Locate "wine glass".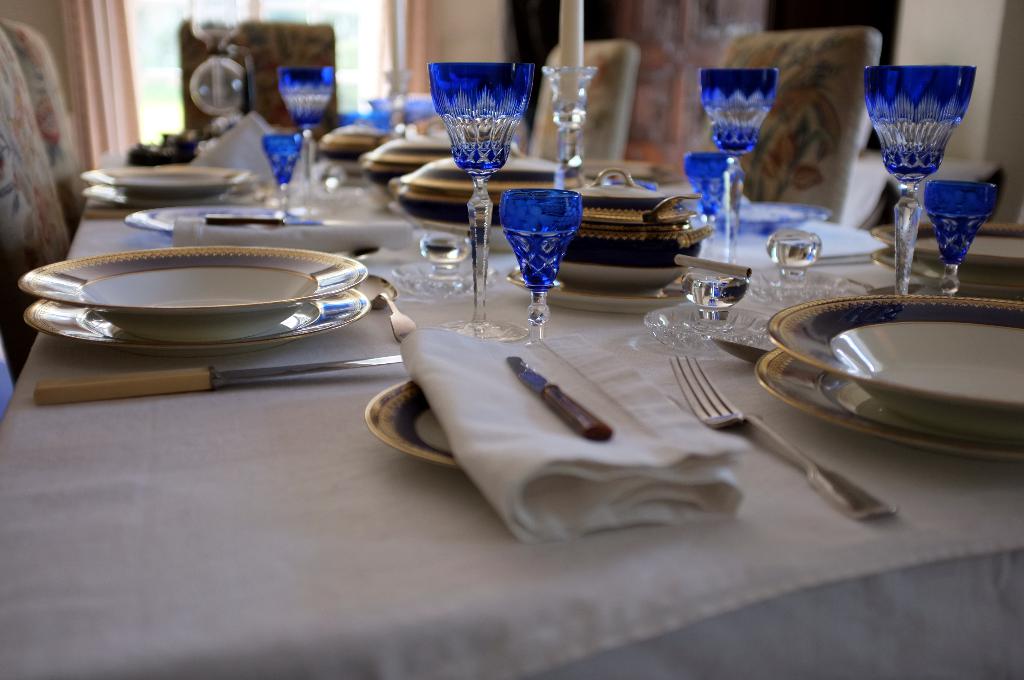
Bounding box: bbox(542, 67, 601, 188).
